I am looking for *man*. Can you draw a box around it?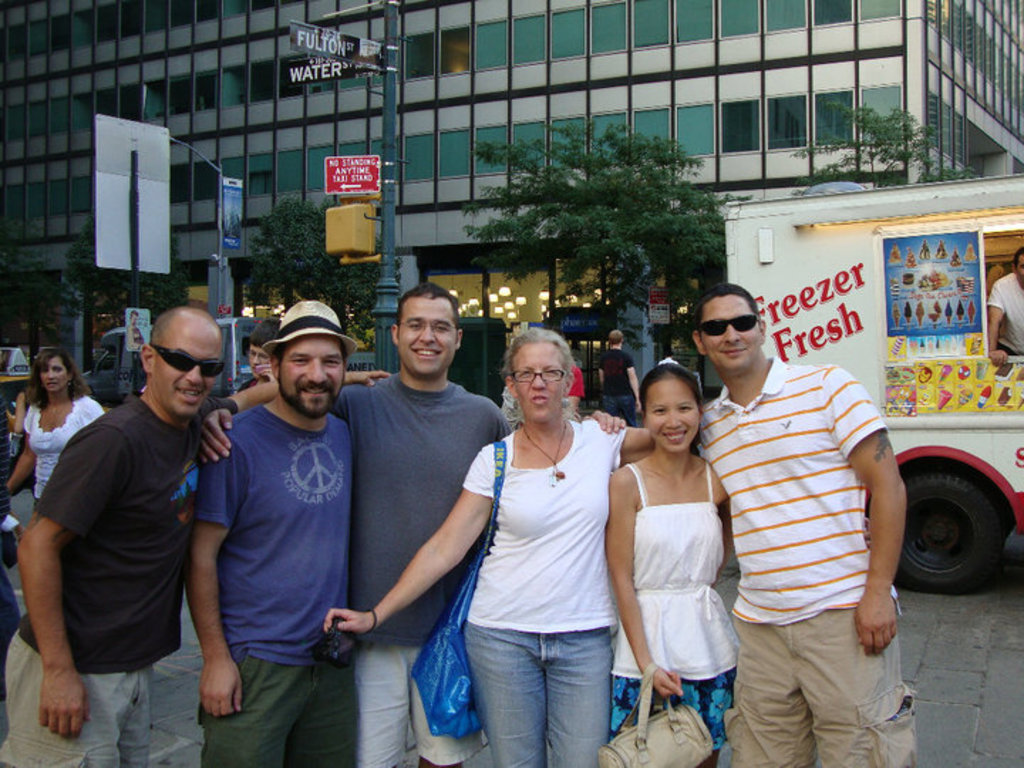
Sure, the bounding box is (0, 302, 391, 767).
